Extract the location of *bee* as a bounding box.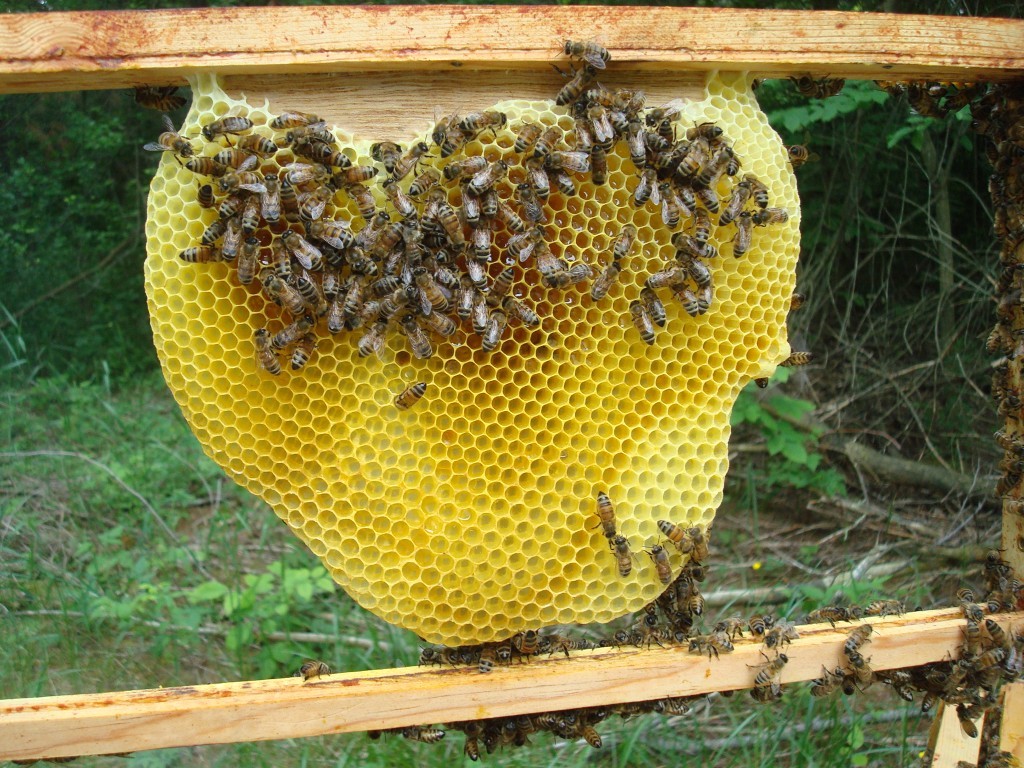
bbox=[638, 270, 696, 290].
